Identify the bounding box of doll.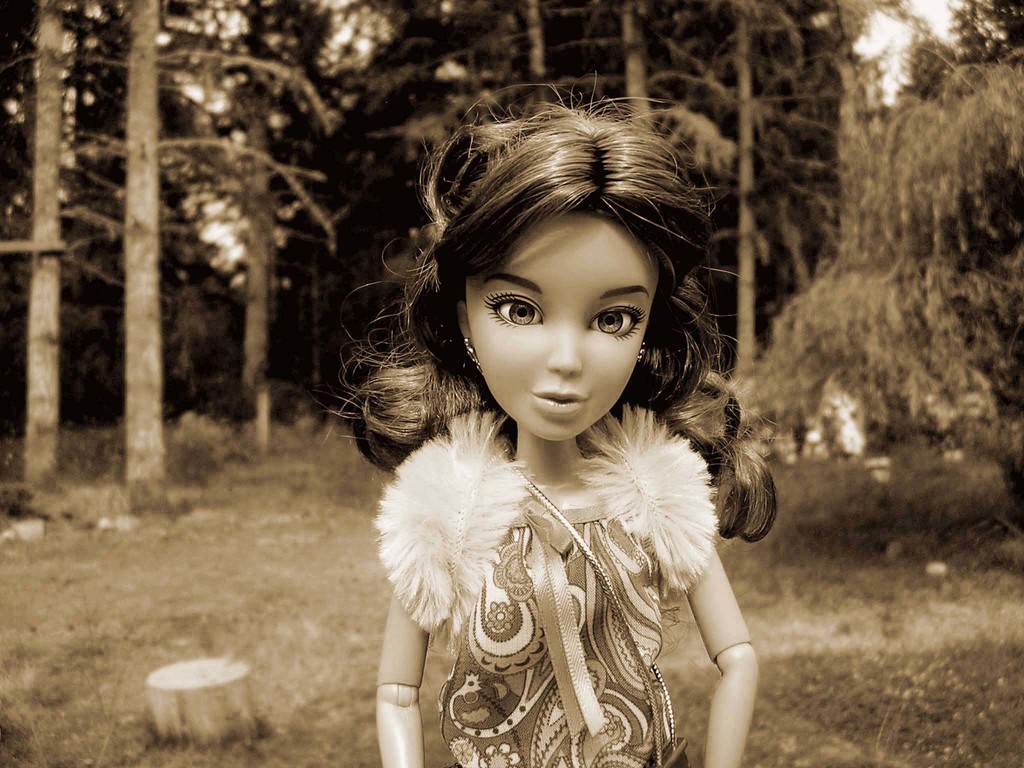
bbox(317, 129, 783, 767).
